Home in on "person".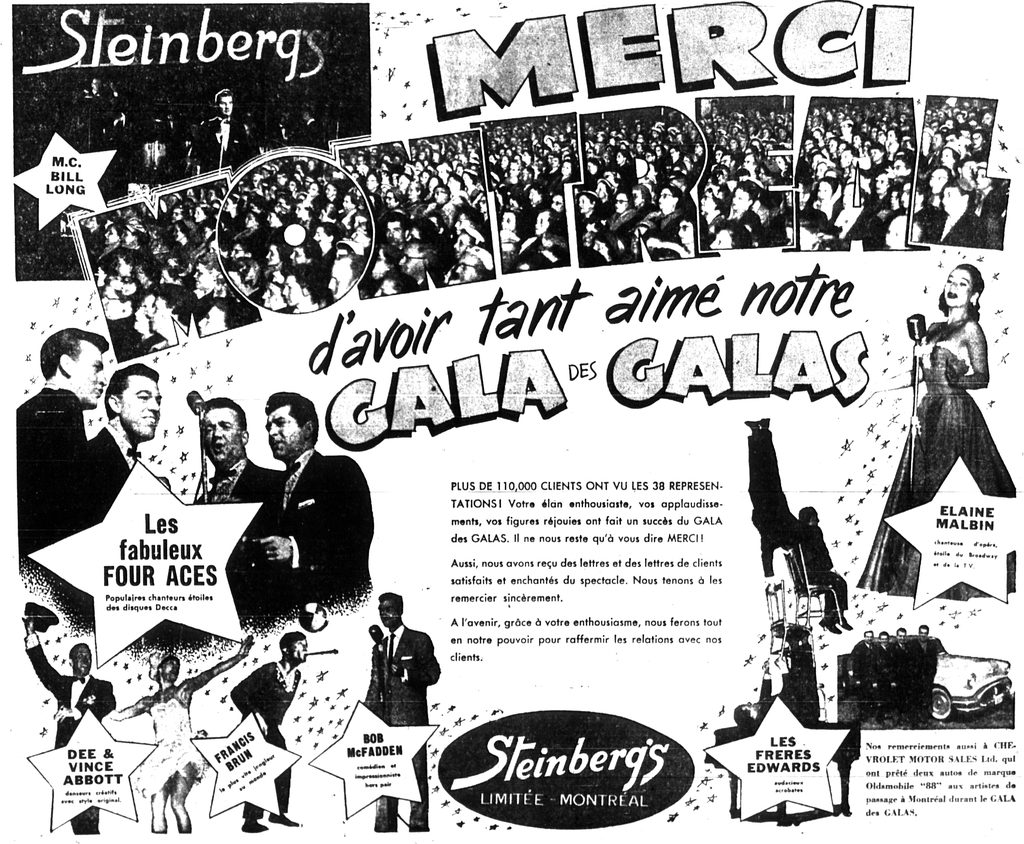
Homed in at x1=197, y1=397, x2=285, y2=635.
